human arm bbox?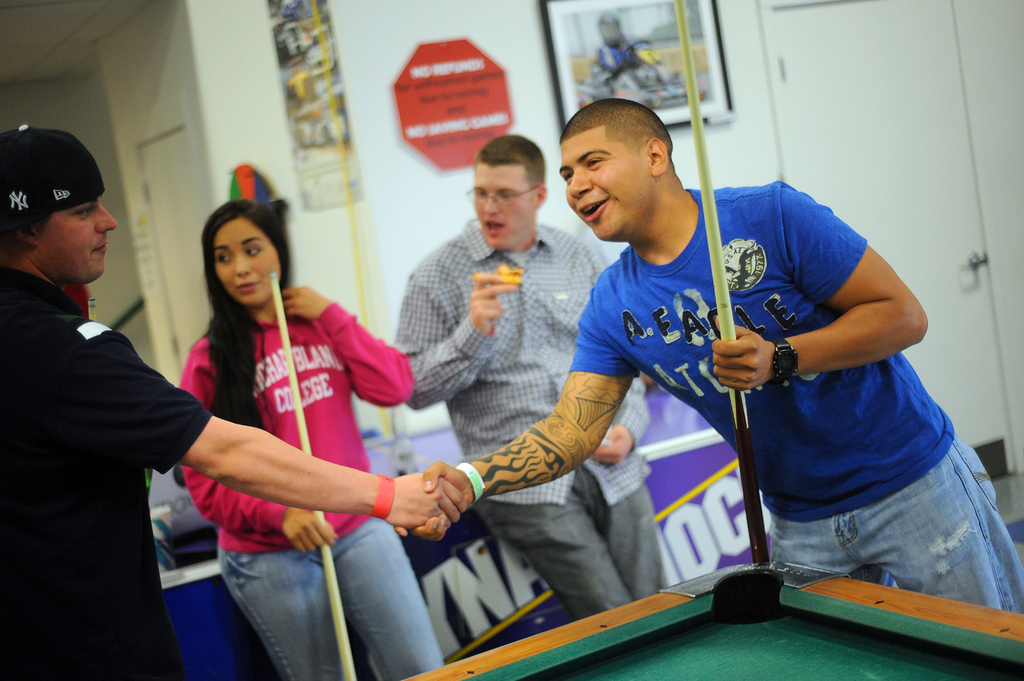
281:278:428:422
